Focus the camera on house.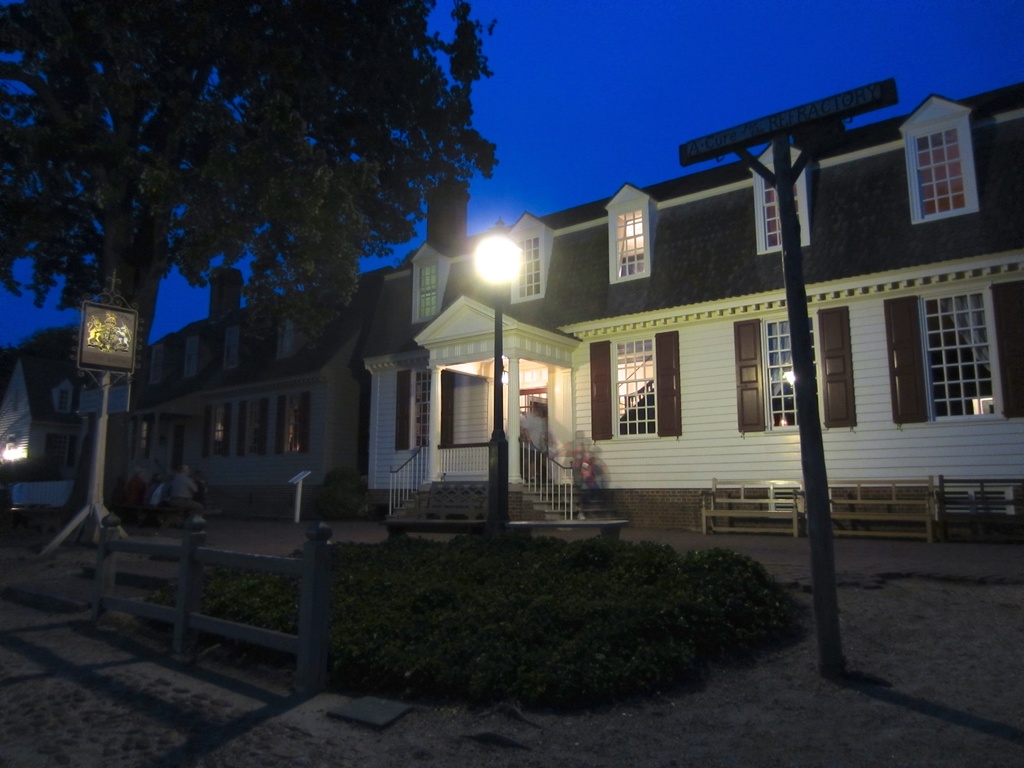
Focus region: (x1=3, y1=353, x2=108, y2=506).
